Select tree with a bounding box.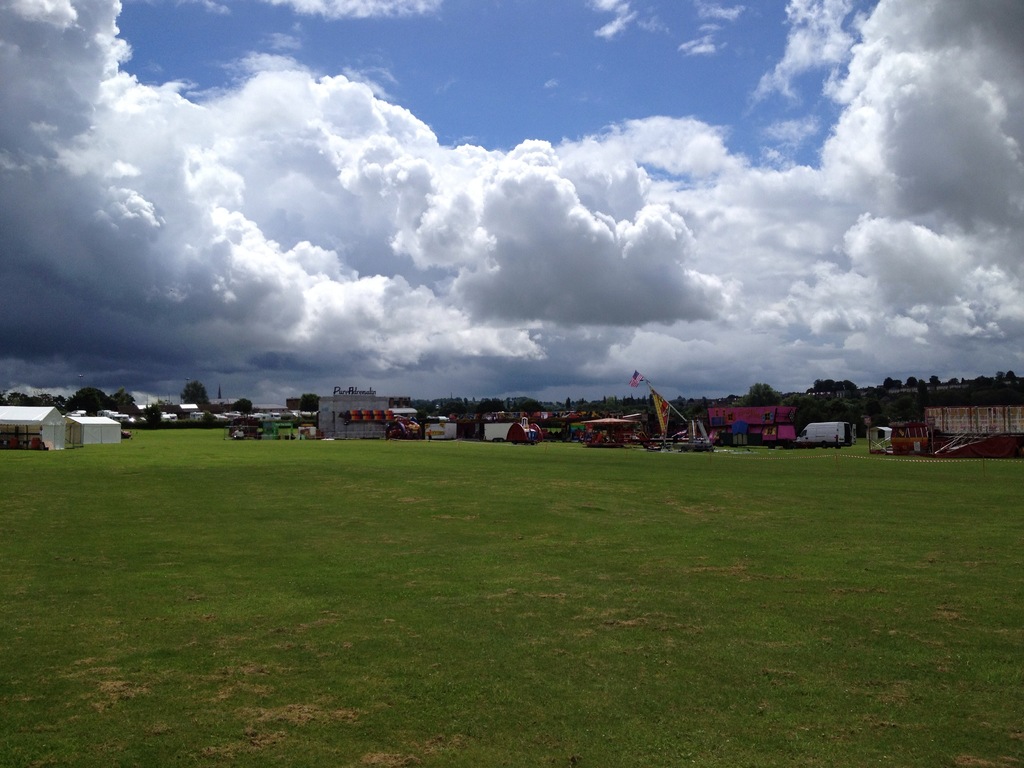
Rect(669, 378, 1023, 402).
